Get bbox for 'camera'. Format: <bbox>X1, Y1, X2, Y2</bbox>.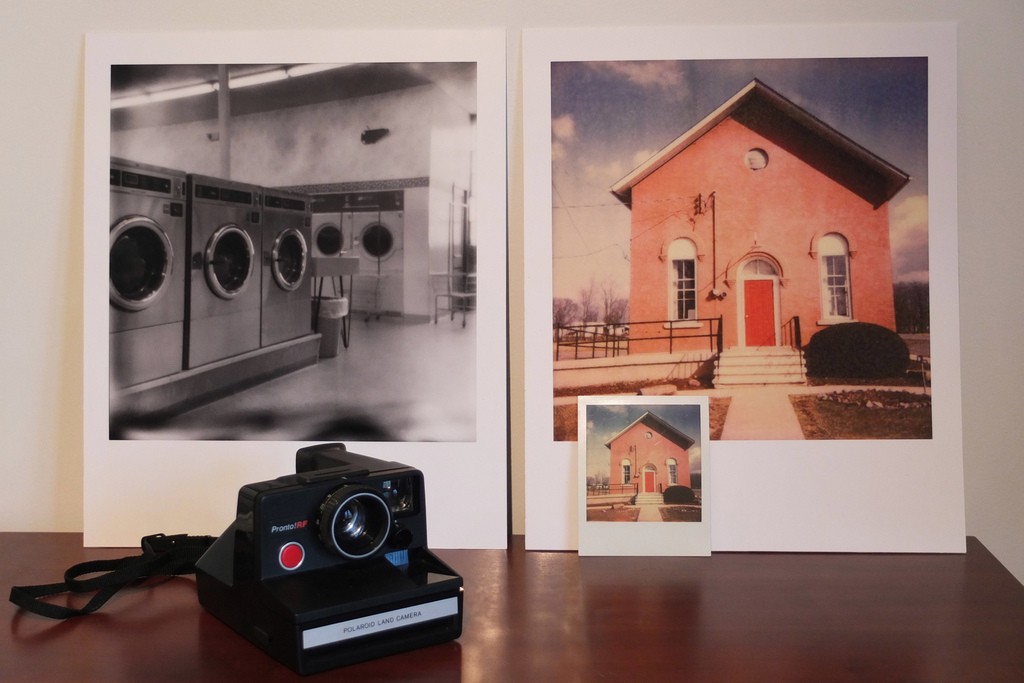
<bbox>196, 436, 464, 668</bbox>.
